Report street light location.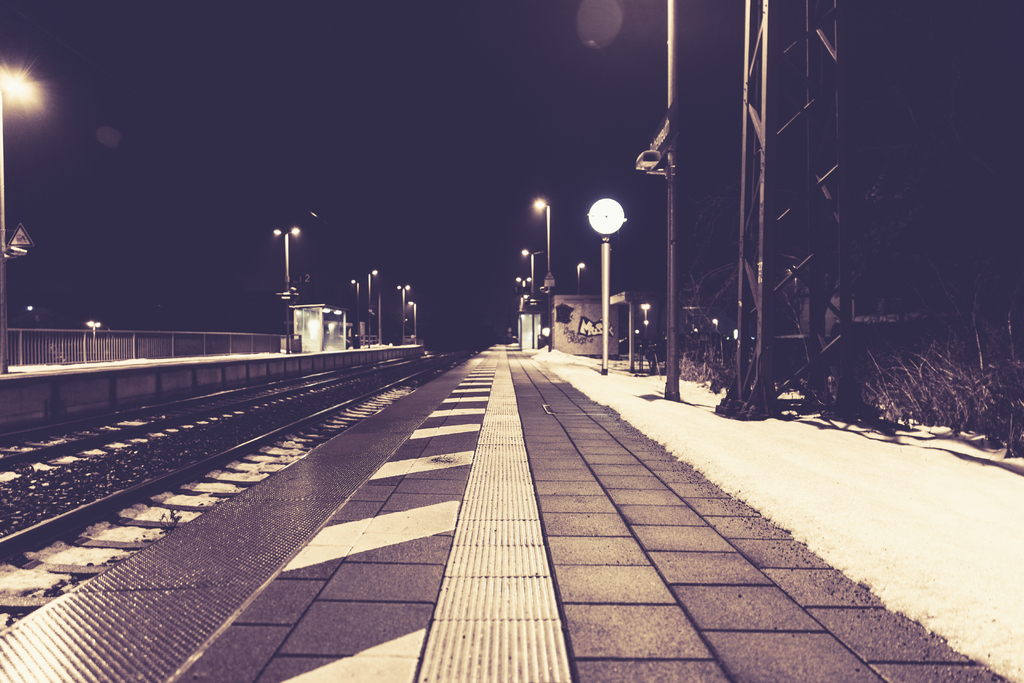
Report: <box>349,278,360,348</box>.
